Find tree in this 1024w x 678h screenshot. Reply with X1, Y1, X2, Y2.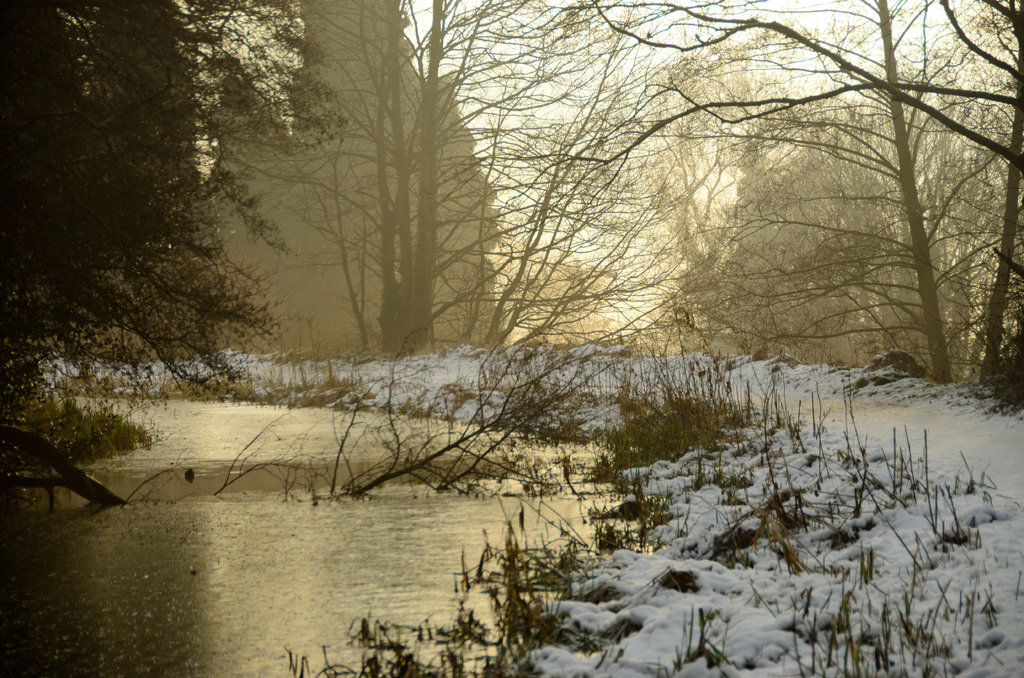
0, 0, 391, 515.
